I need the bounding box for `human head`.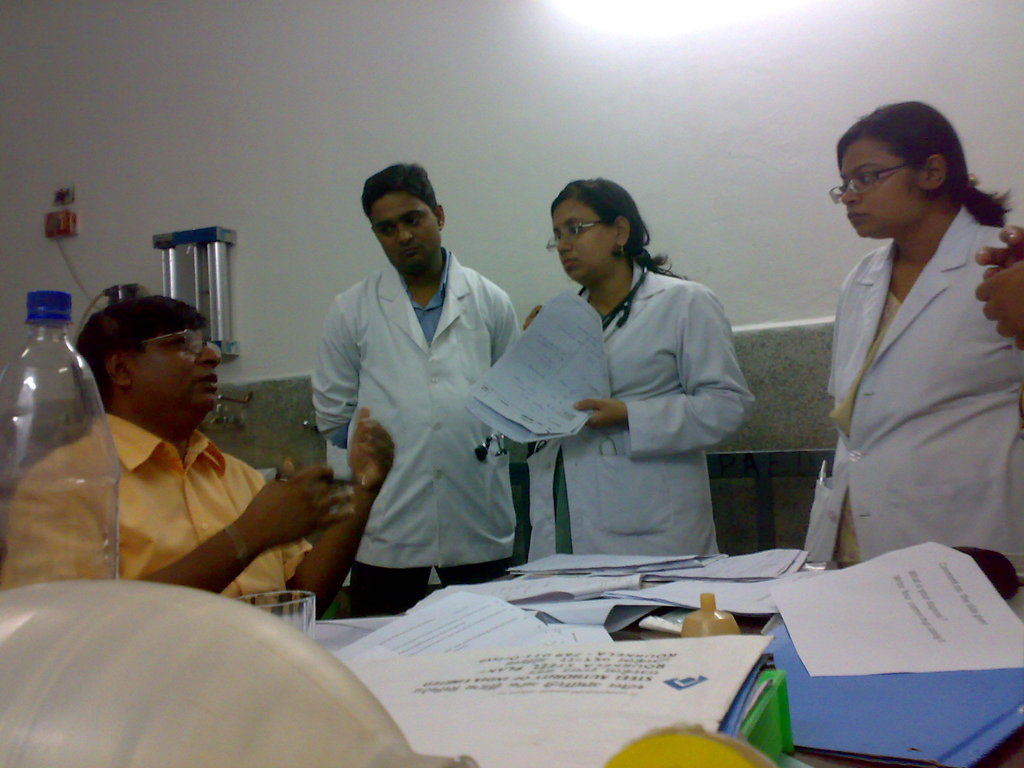
Here it is: <region>75, 295, 223, 417</region>.
